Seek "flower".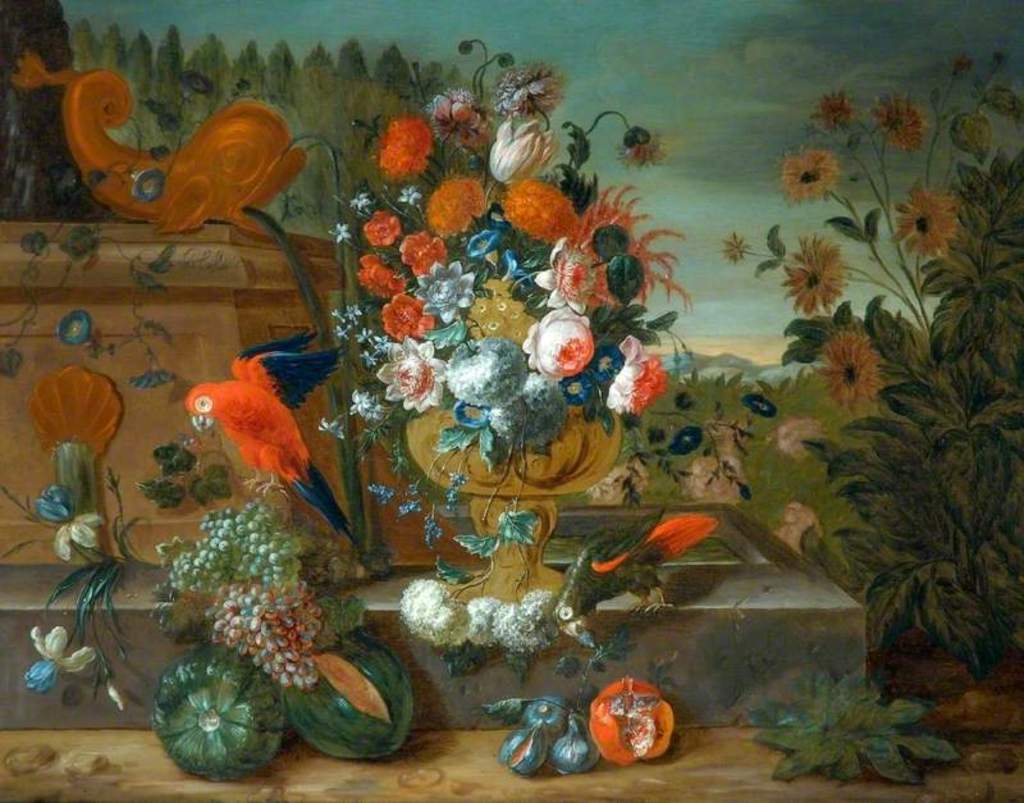
Rect(809, 91, 852, 129).
